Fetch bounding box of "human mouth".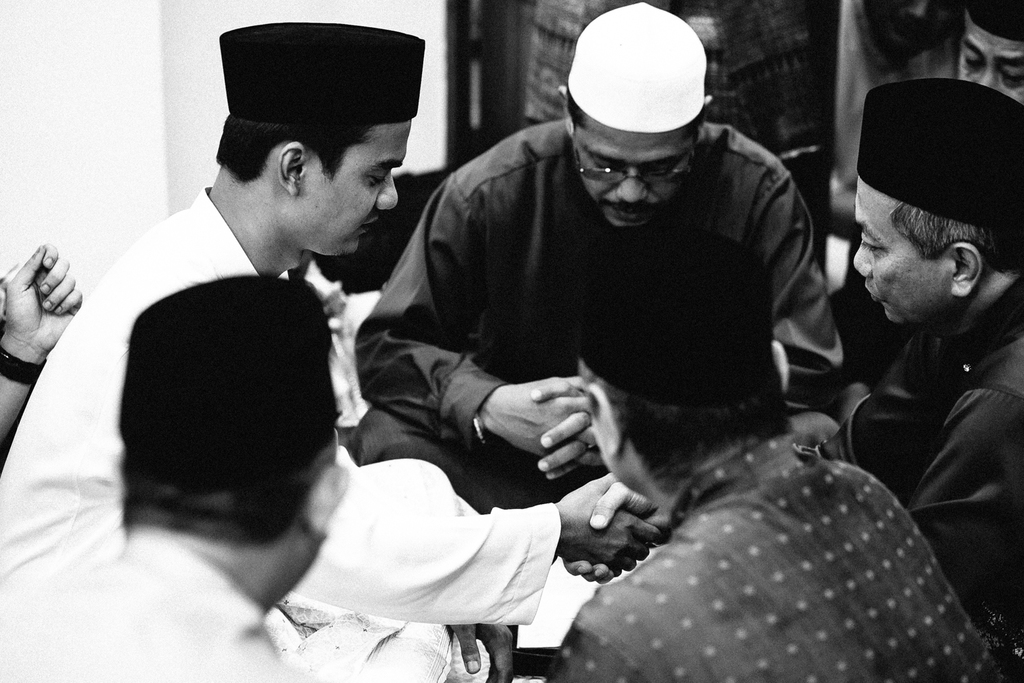
Bbox: box(868, 283, 885, 305).
